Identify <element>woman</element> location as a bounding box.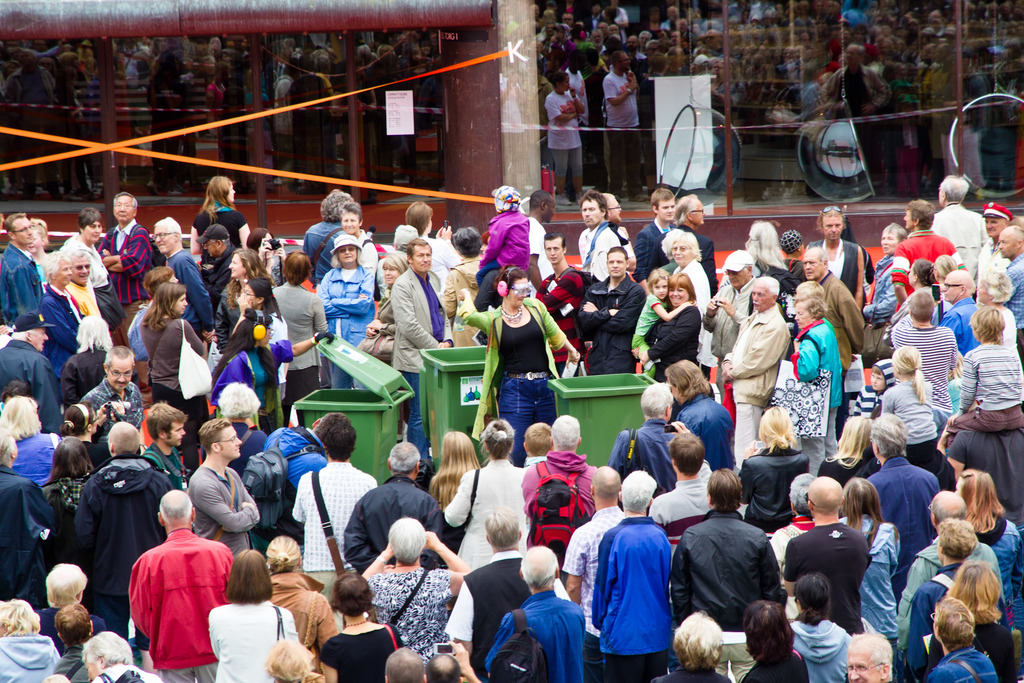
<box>886,254,939,333</box>.
